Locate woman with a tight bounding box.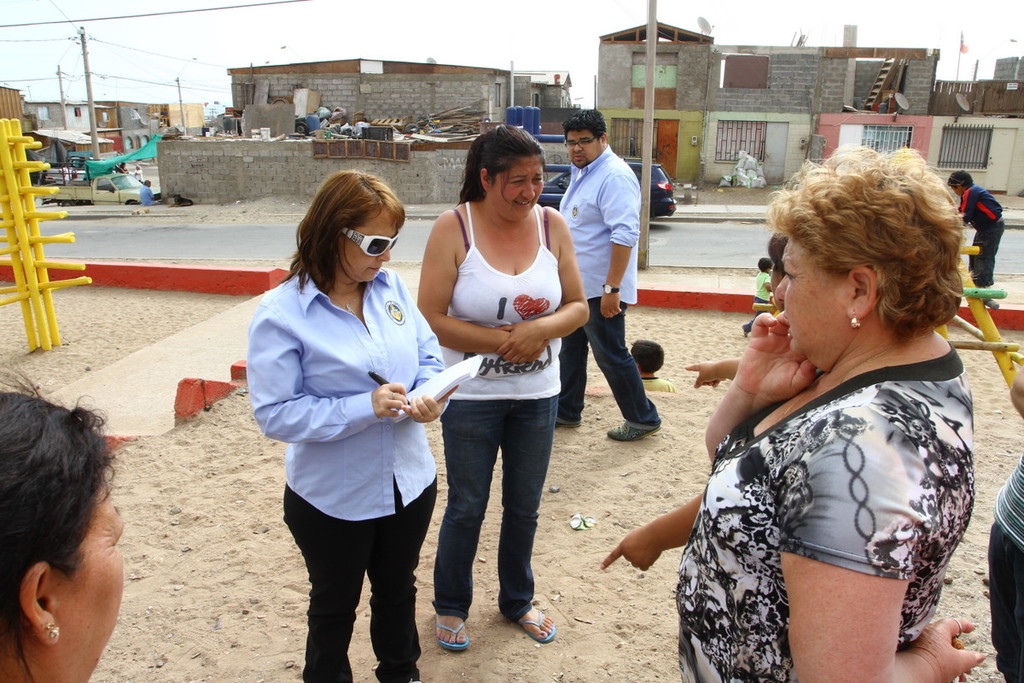
detection(246, 171, 462, 682).
